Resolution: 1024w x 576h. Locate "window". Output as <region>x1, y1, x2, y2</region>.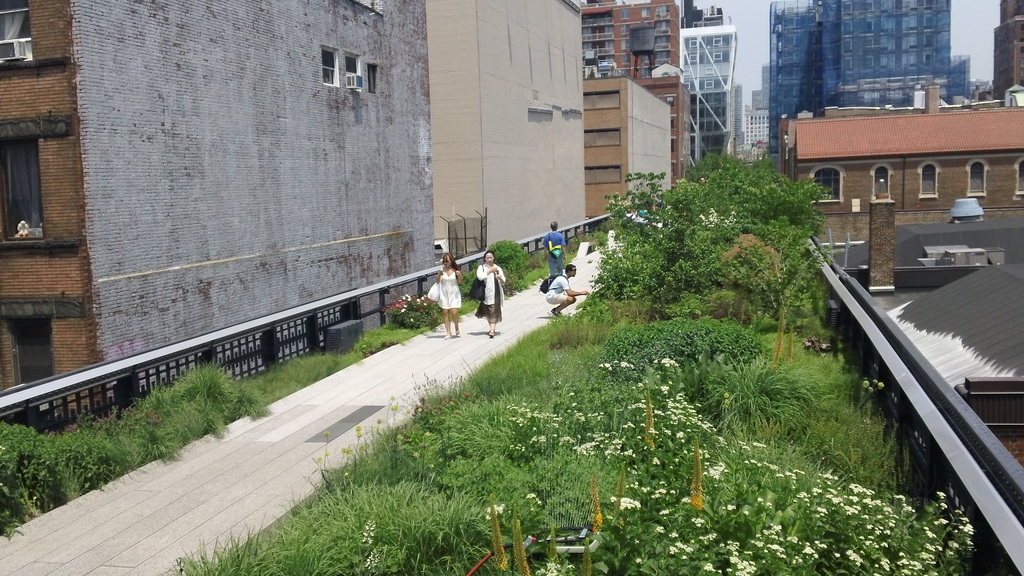
<region>657, 92, 678, 112</region>.
